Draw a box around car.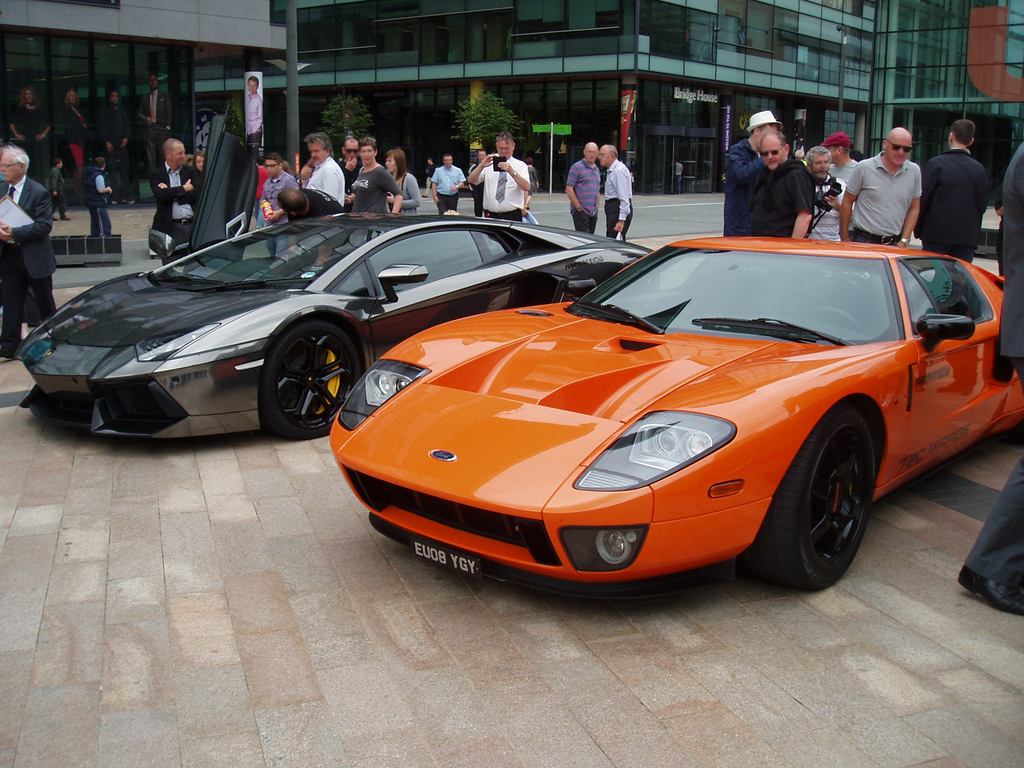
11:209:655:445.
